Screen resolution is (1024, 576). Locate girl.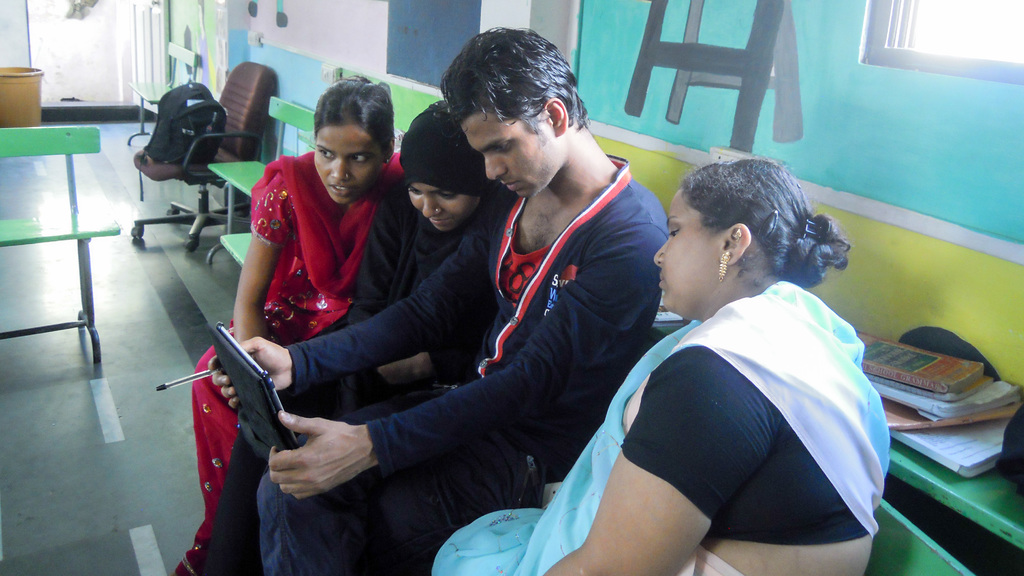
[x1=175, y1=67, x2=409, y2=575].
